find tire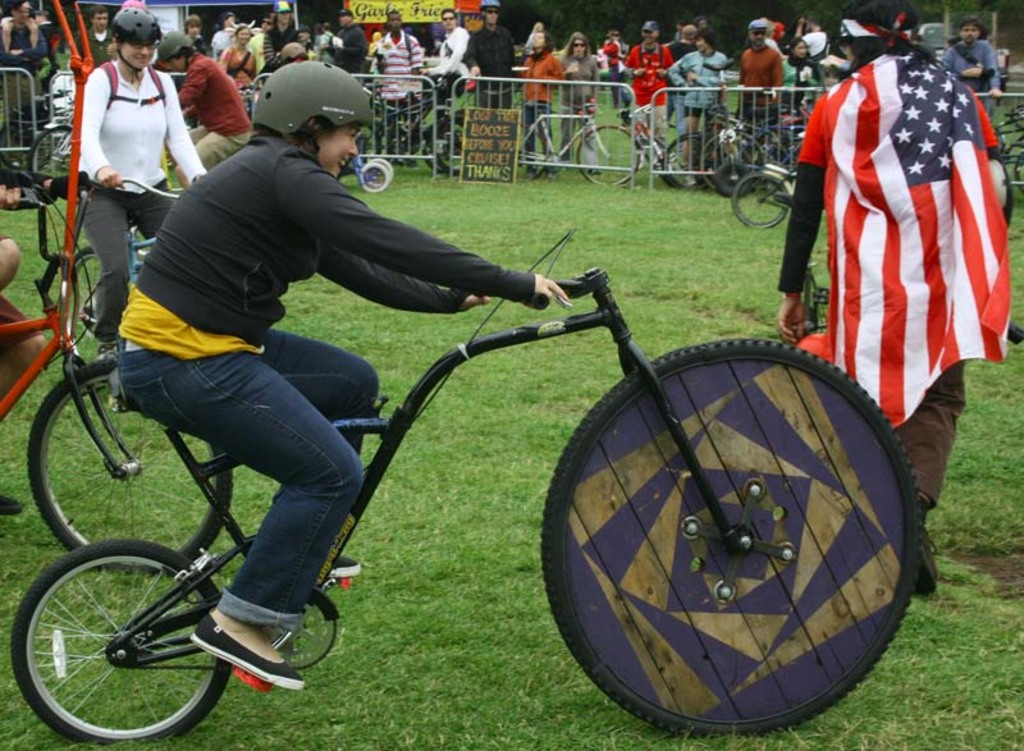
664:134:714:191
